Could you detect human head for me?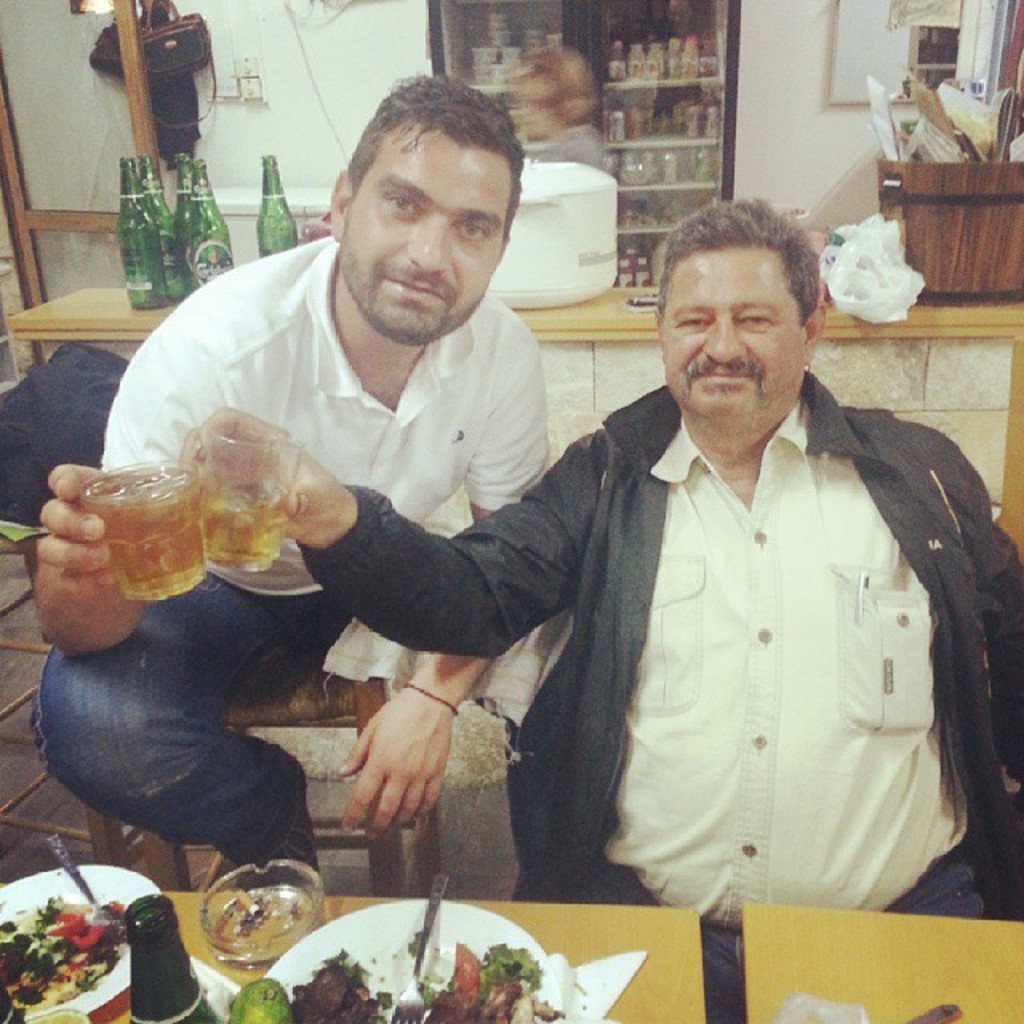
Detection result: l=643, t=197, r=834, b=442.
